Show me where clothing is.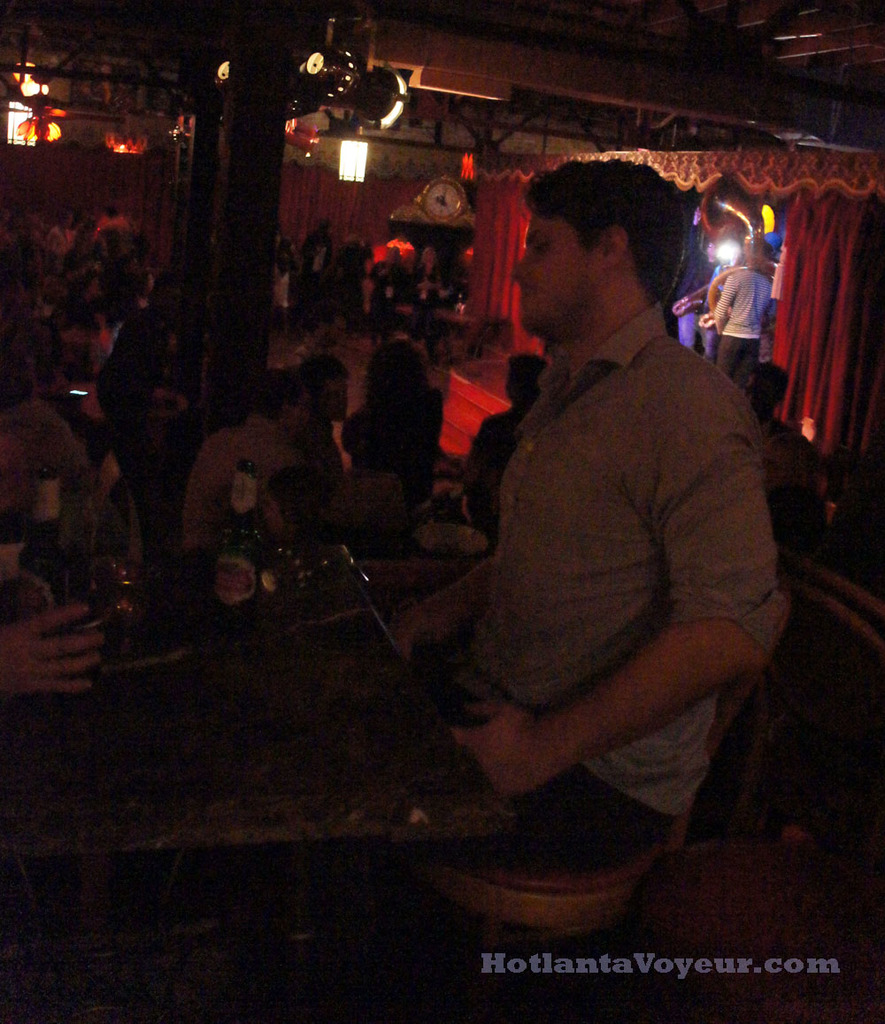
clothing is at select_region(94, 217, 124, 236).
